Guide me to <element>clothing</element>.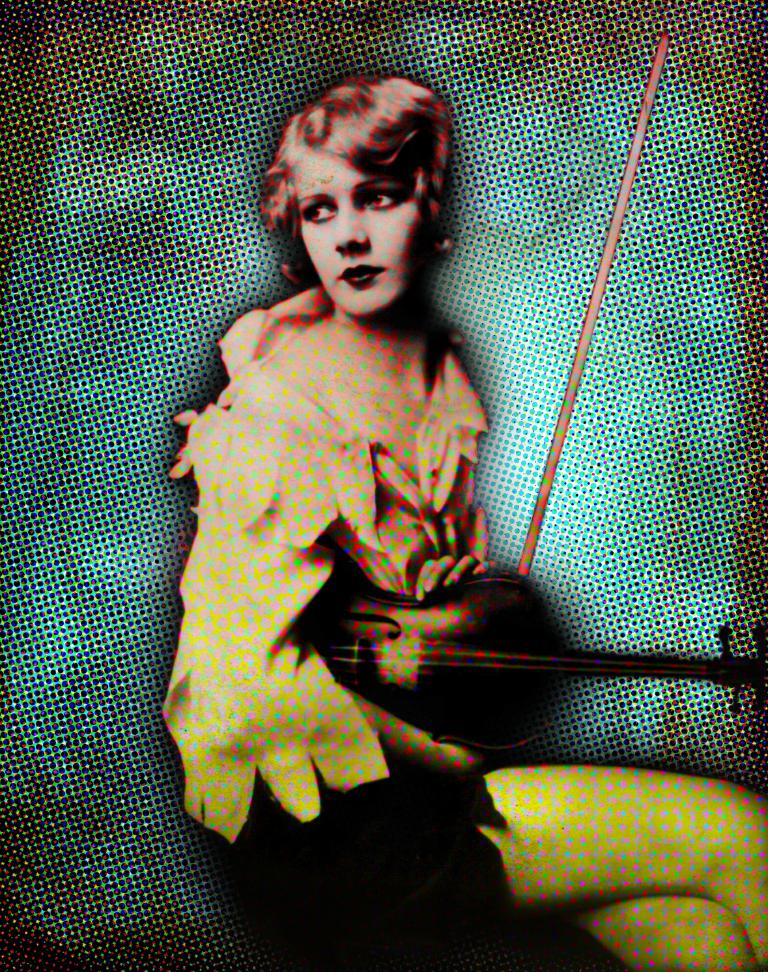
Guidance: [x1=154, y1=289, x2=499, y2=851].
